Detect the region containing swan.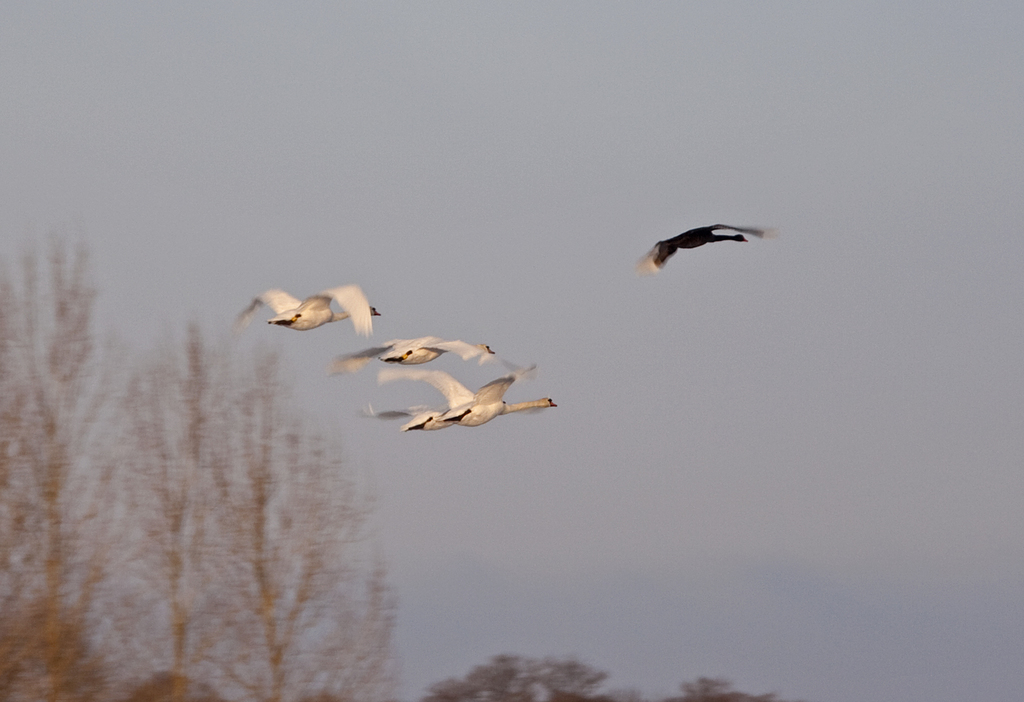
355,328,560,446.
